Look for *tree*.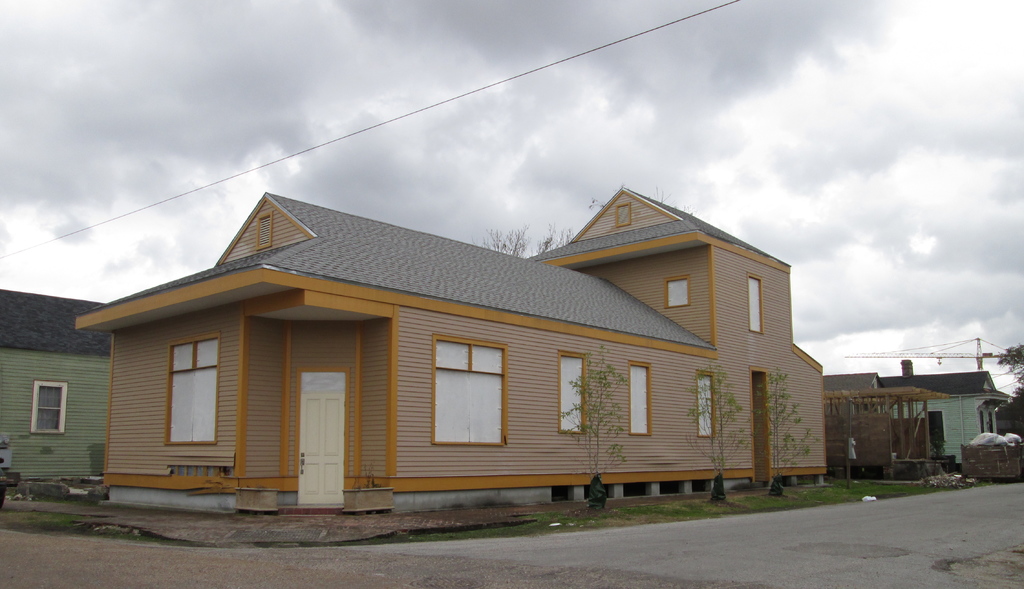
Found: [left=552, top=347, right=630, bottom=518].
